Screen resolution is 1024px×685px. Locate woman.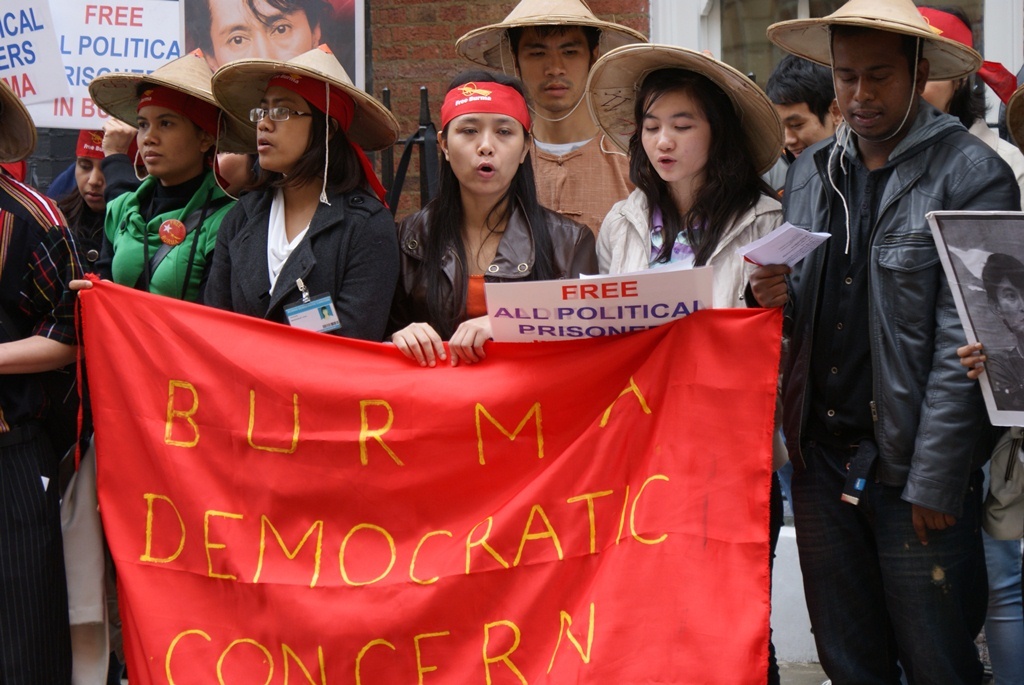
[188, 36, 417, 350].
